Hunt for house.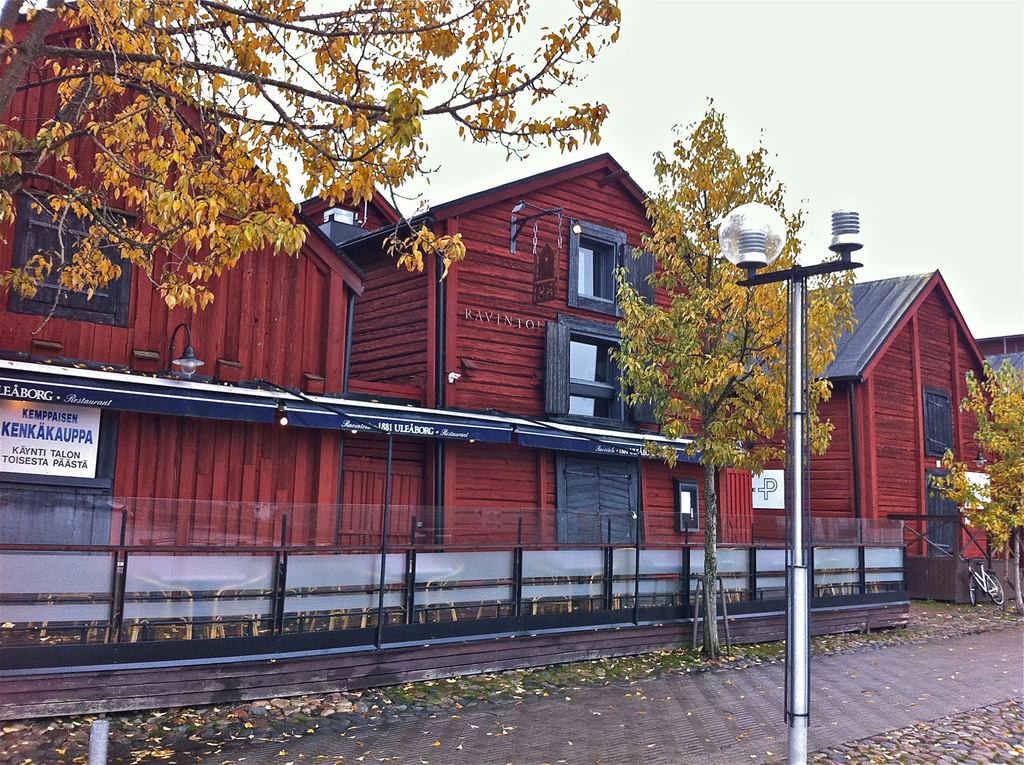
Hunted down at bbox(299, 152, 755, 545).
